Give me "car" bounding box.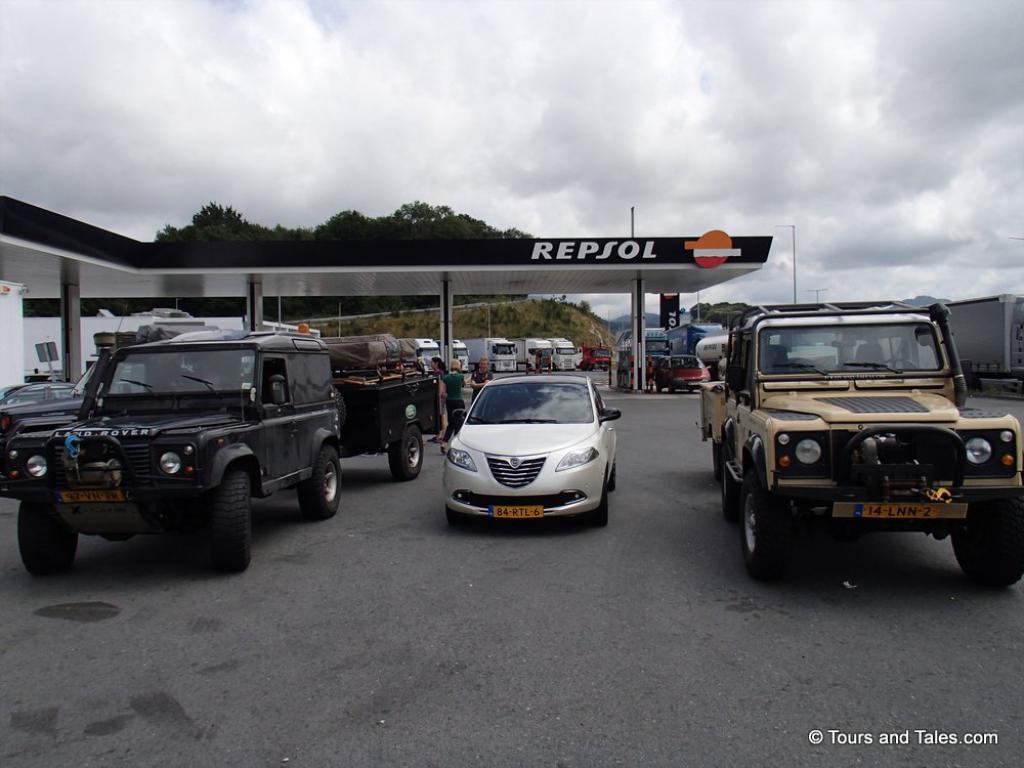
0:377:84:432.
